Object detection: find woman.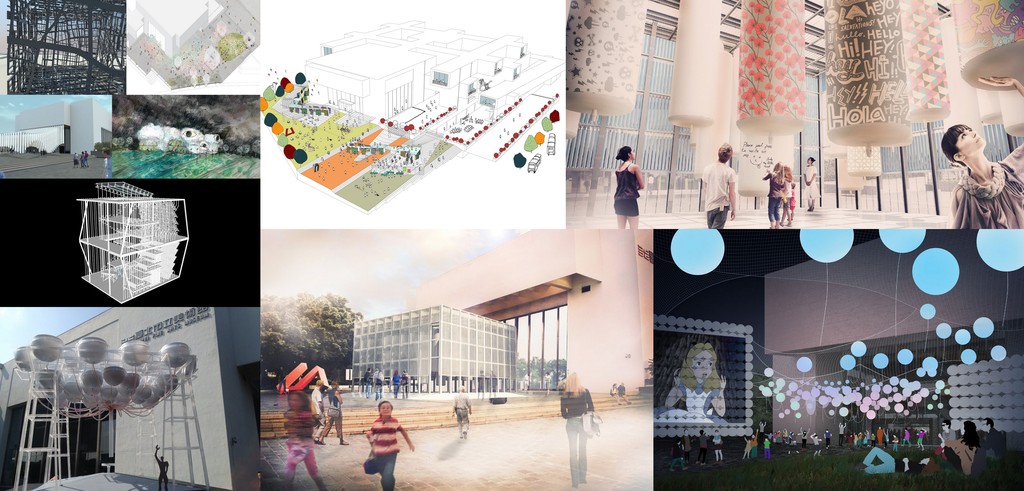
<bbox>762, 161, 790, 229</bbox>.
